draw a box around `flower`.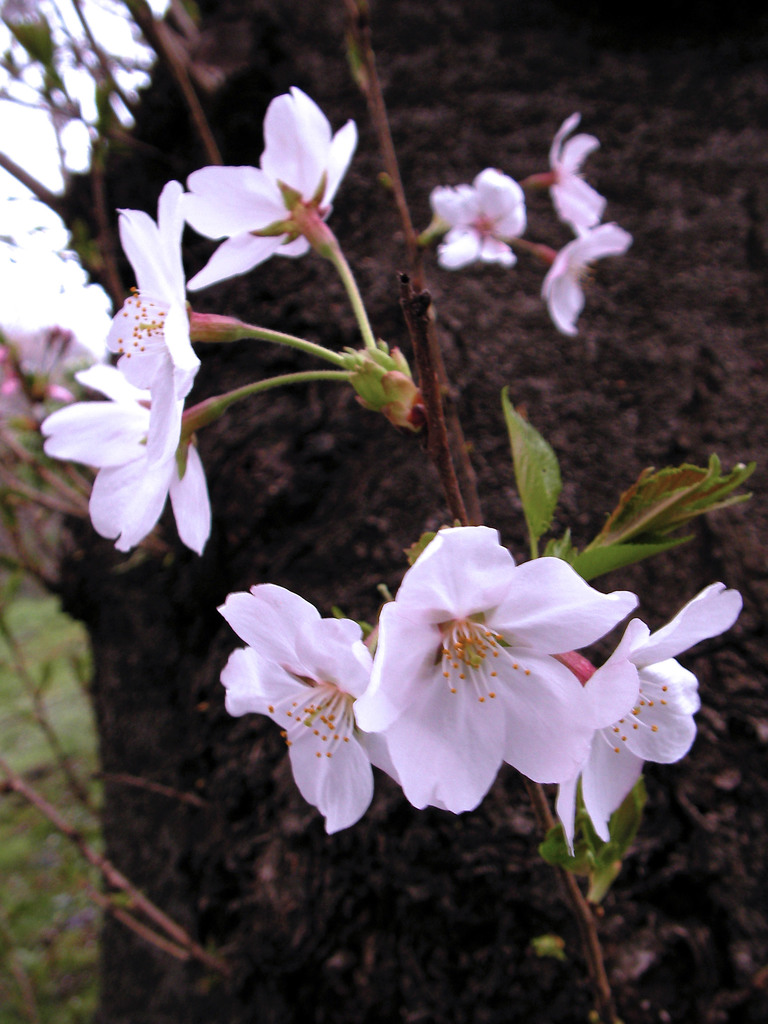
[left=154, top=74, right=373, bottom=268].
